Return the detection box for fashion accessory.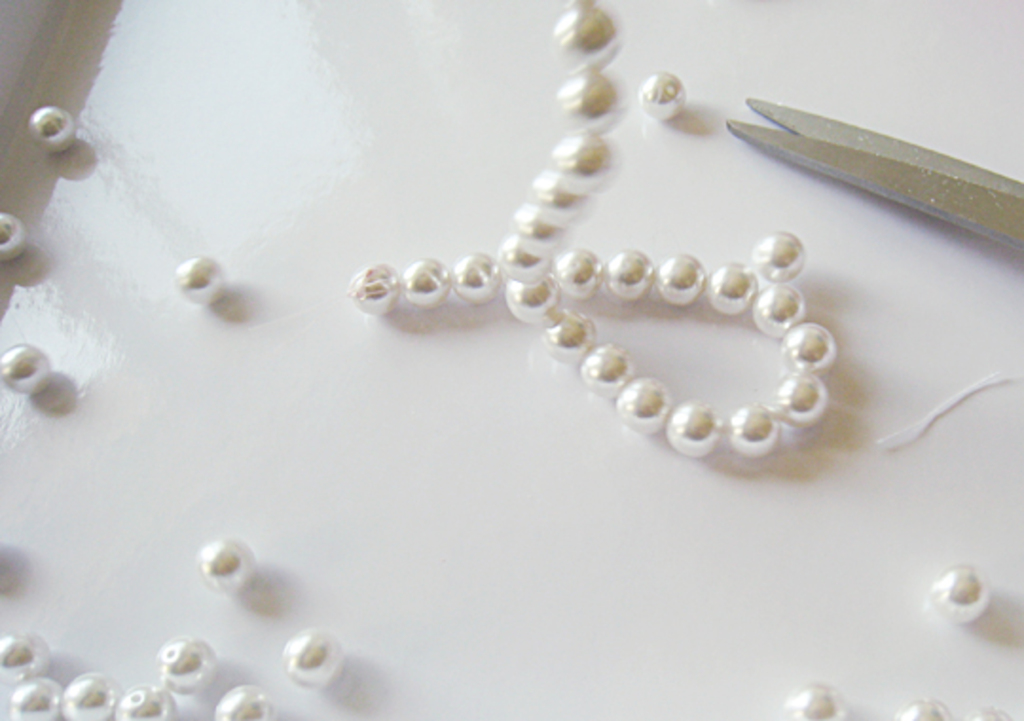
<box>791,689,844,719</box>.
